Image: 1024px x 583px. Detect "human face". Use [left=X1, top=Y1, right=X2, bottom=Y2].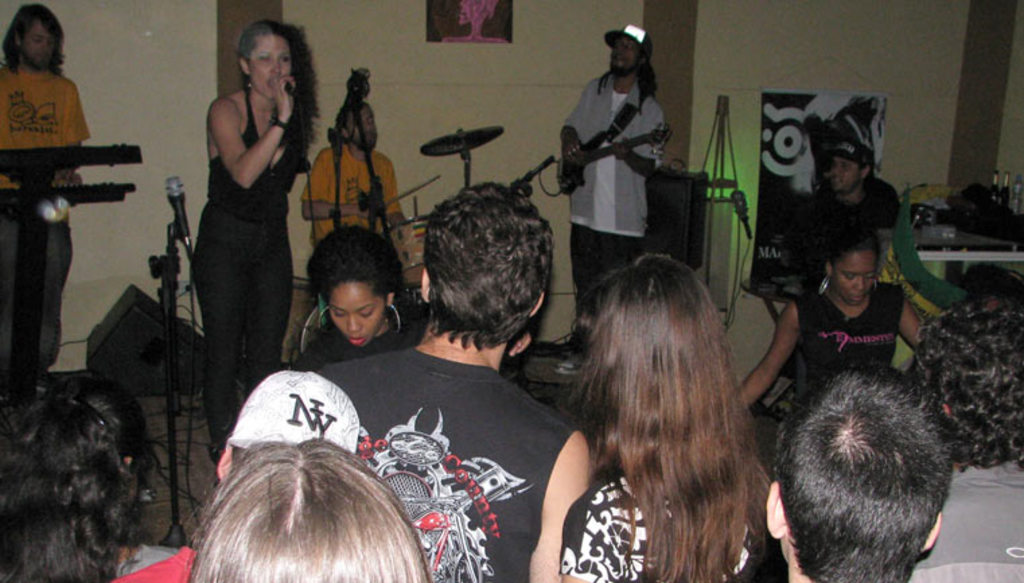
[left=833, top=253, right=880, bottom=304].
